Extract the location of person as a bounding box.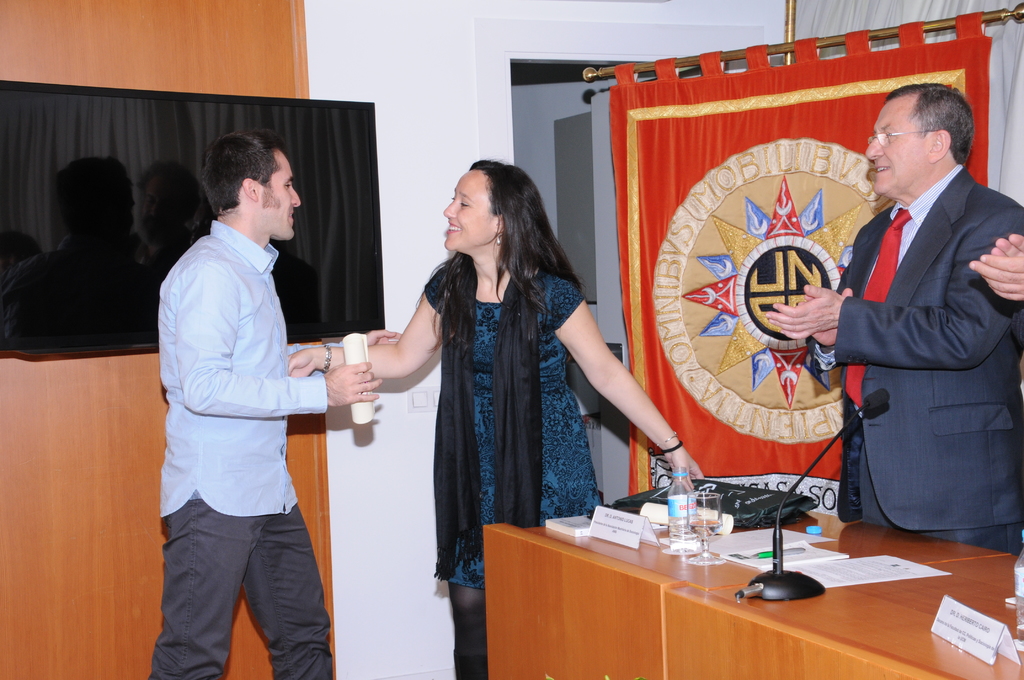
144, 125, 403, 679.
